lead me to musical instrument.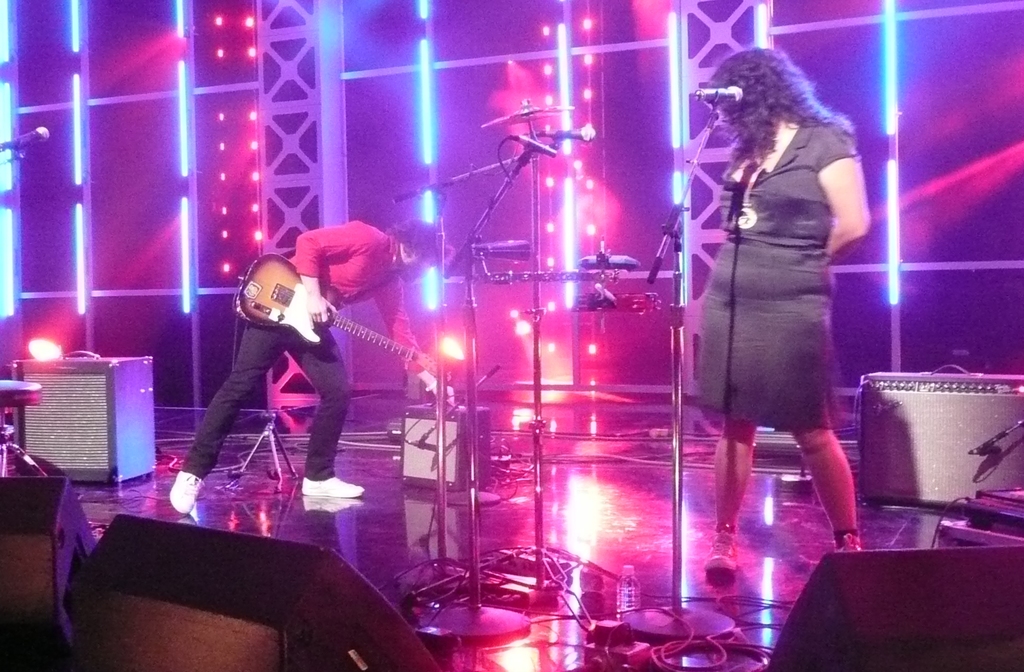
Lead to [236,243,435,384].
